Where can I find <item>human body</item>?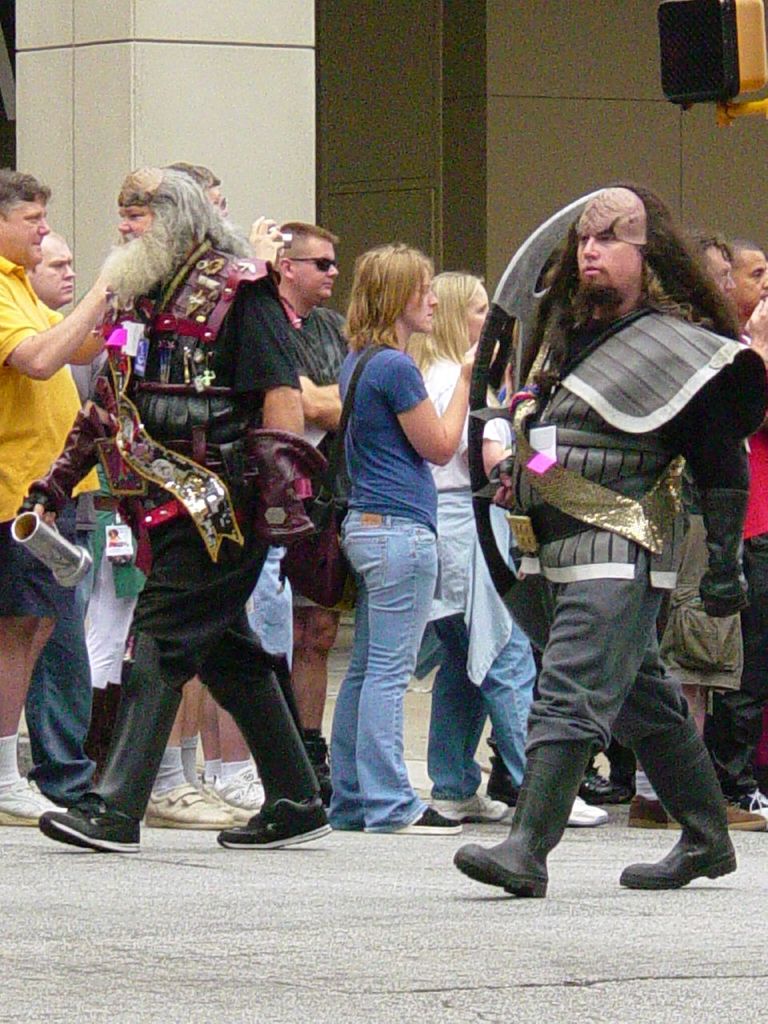
You can find it at [x1=473, y1=162, x2=750, y2=901].
